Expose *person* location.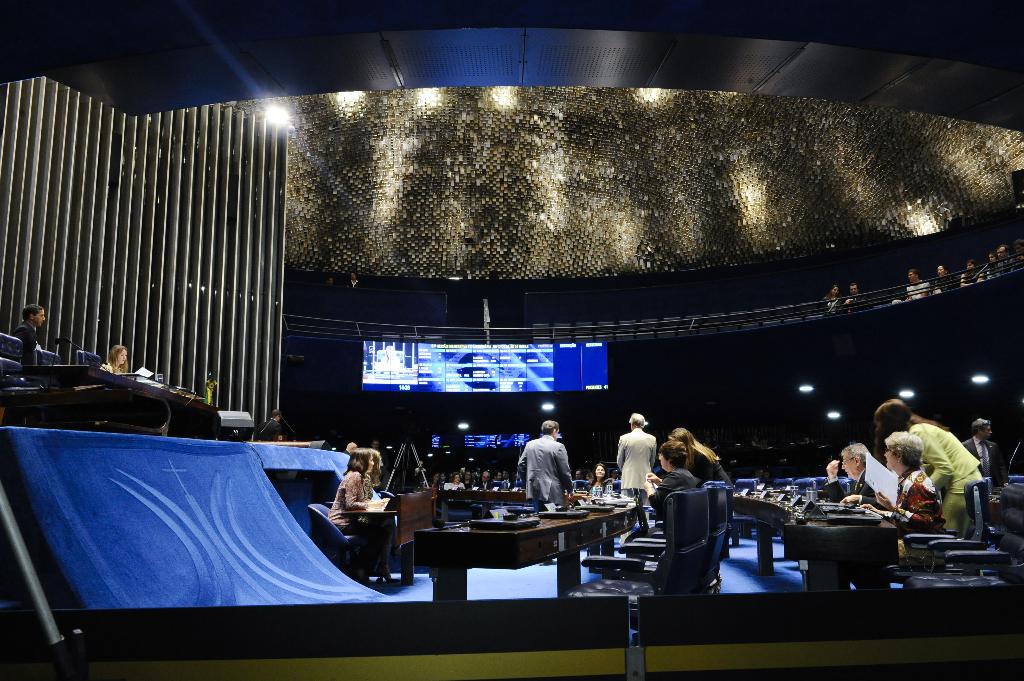
Exposed at 820/284/843/317.
